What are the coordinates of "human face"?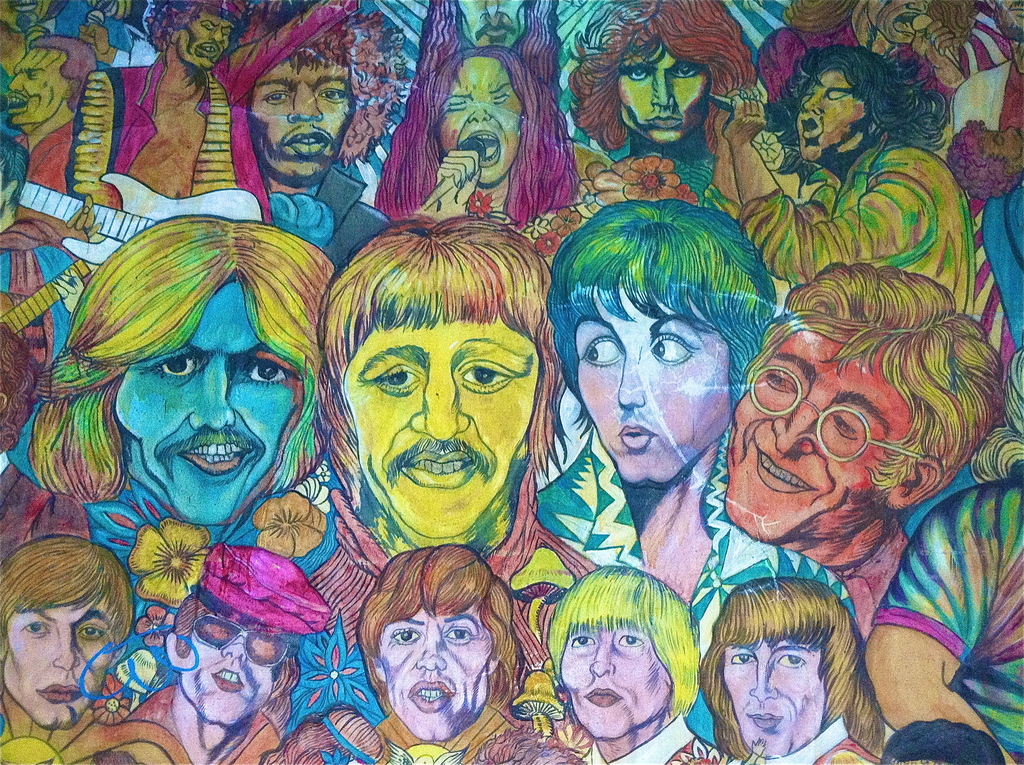
(728, 642, 827, 758).
